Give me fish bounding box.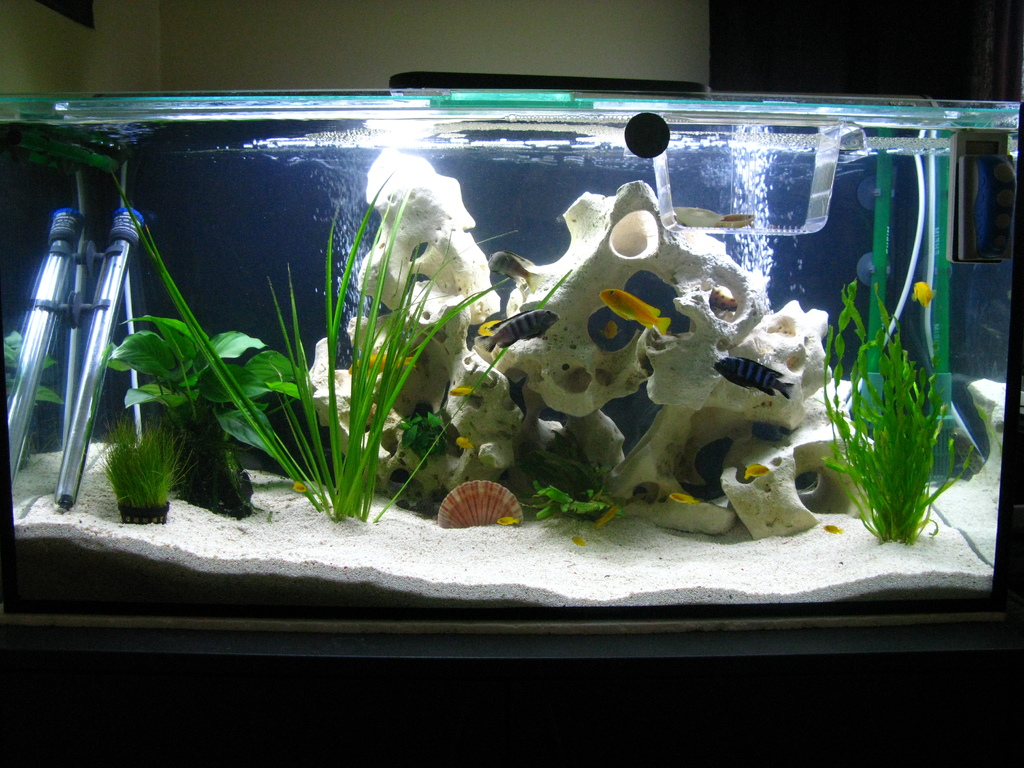
BBox(477, 318, 500, 335).
